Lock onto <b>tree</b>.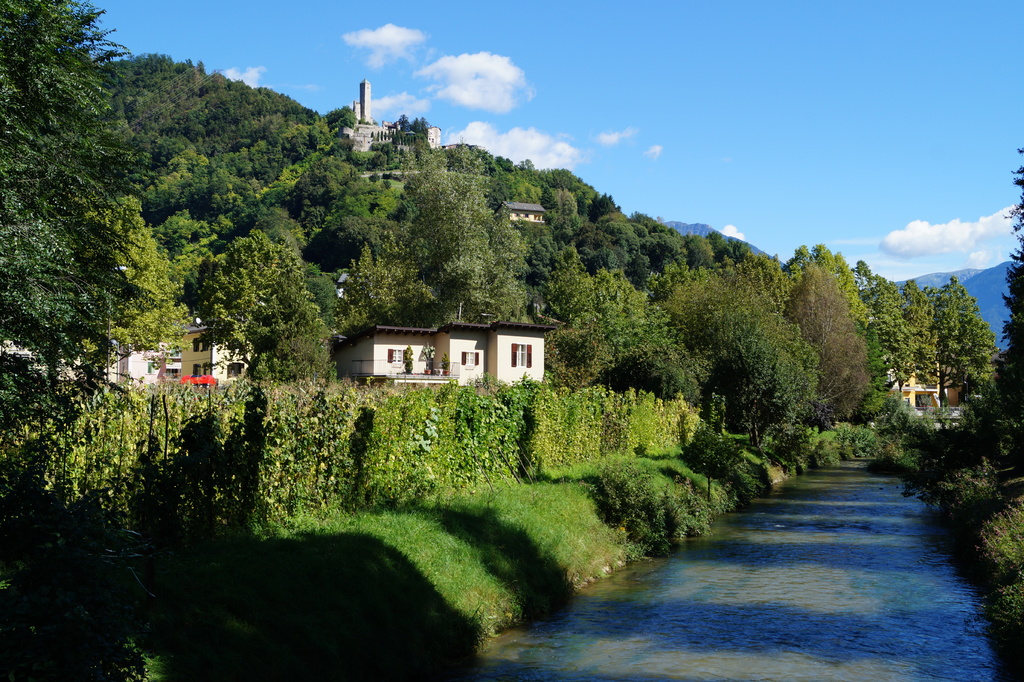
Locked: Rect(520, 315, 604, 399).
